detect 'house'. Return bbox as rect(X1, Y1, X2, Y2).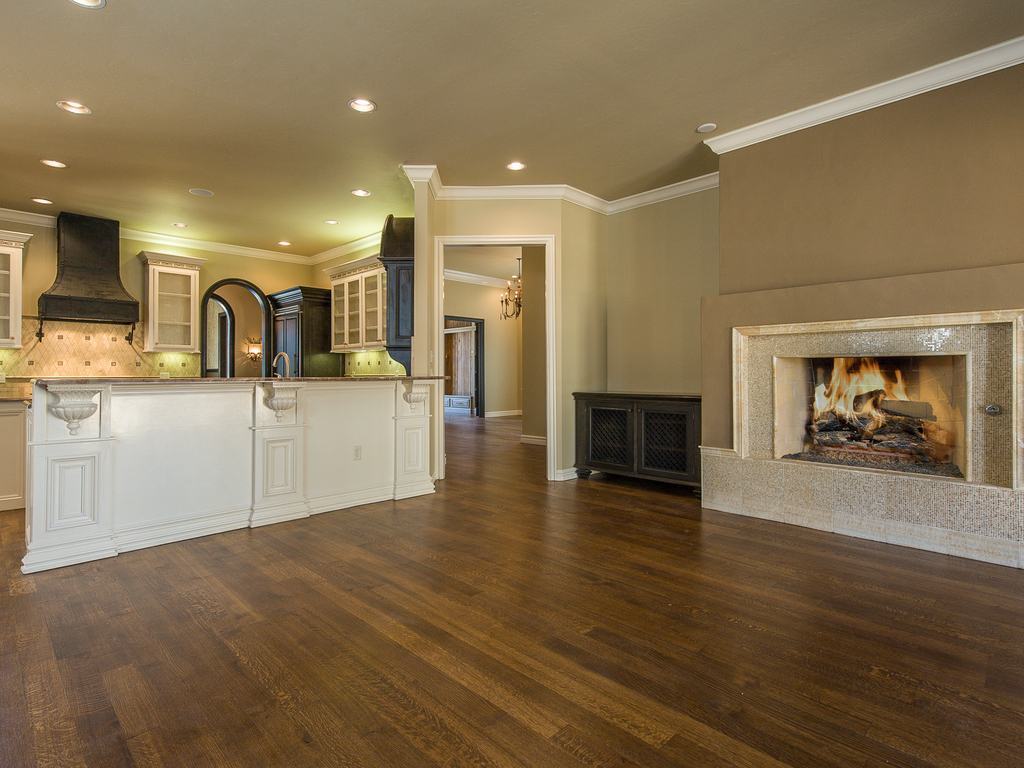
rect(0, 0, 1023, 764).
